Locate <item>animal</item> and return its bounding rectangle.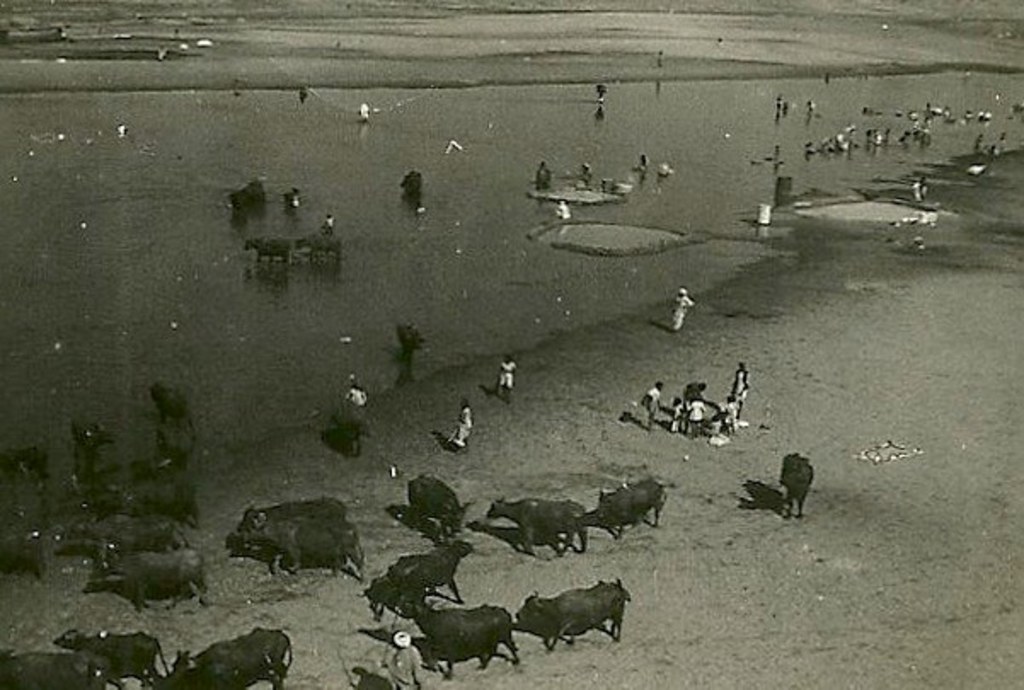
[left=593, top=479, right=666, bottom=537].
